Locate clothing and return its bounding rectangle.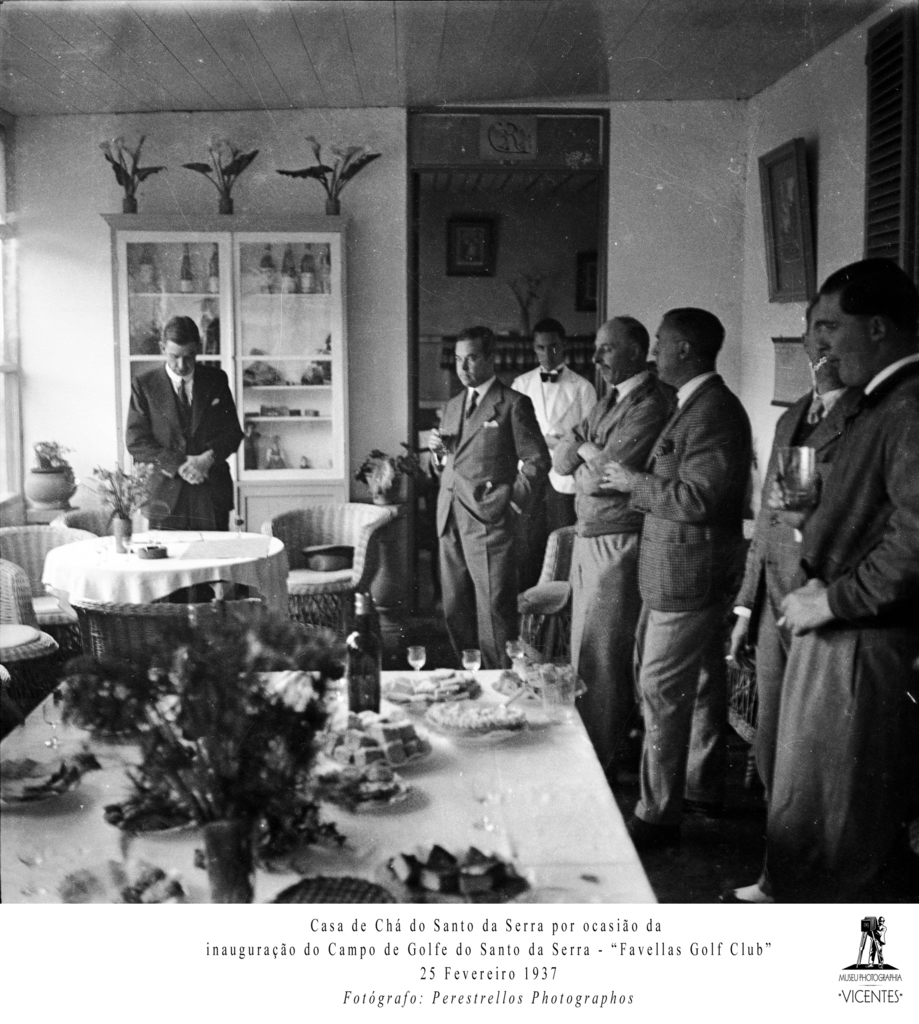
pyautogui.locateOnScreen(570, 374, 683, 746).
